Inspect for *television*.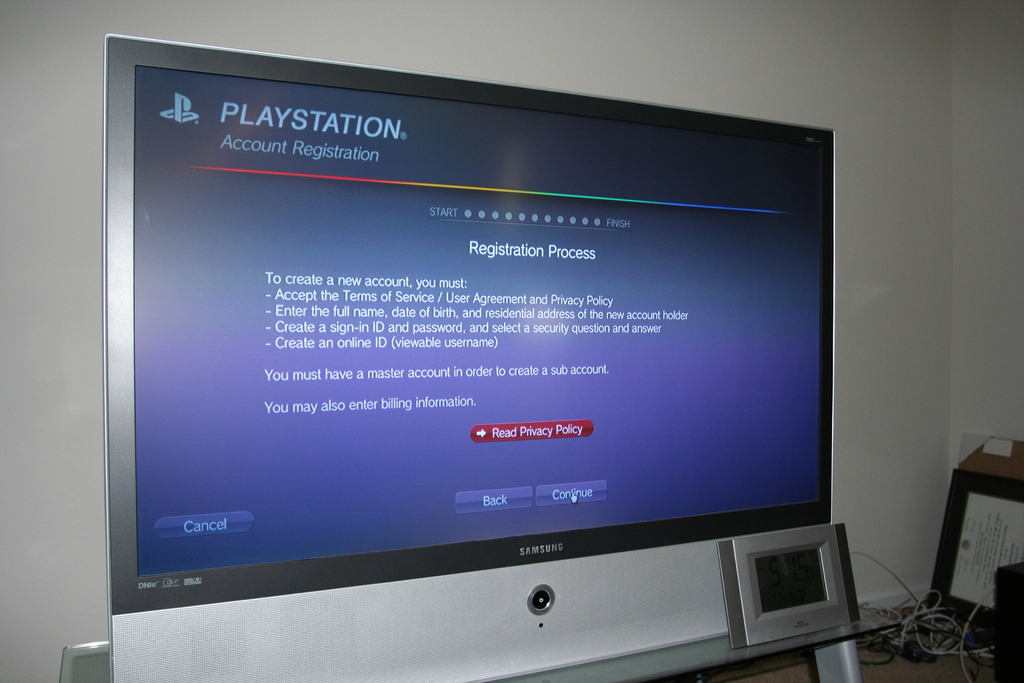
Inspection: <region>103, 33, 835, 682</region>.
